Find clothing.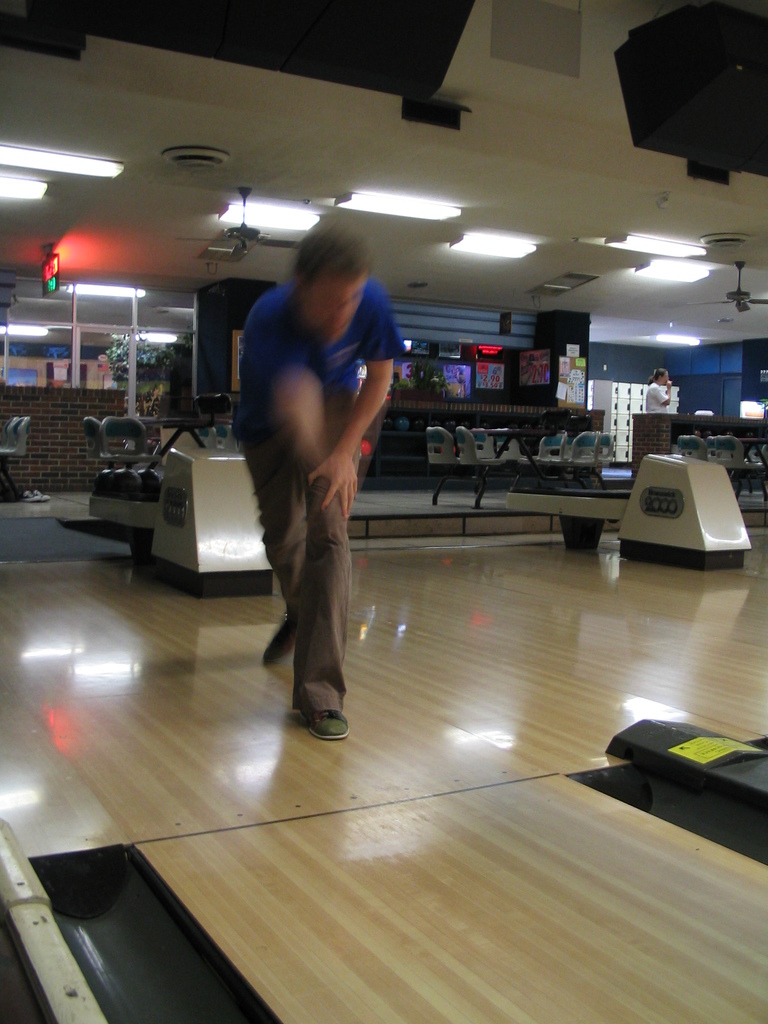
bbox=[265, 283, 408, 711].
